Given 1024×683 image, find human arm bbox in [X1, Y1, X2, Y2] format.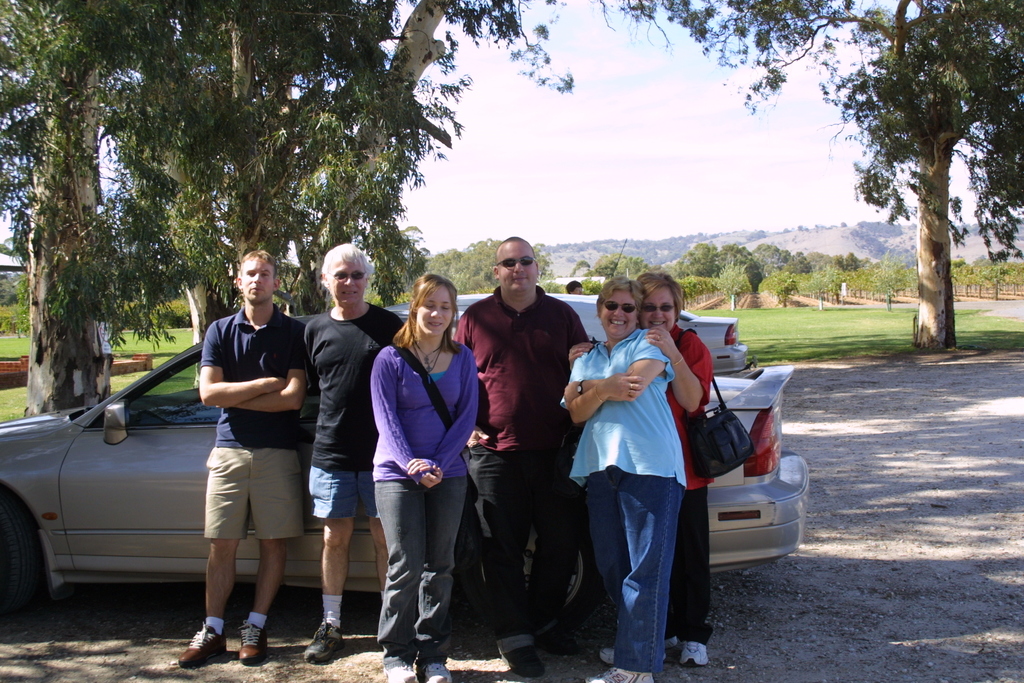
[652, 327, 727, 414].
